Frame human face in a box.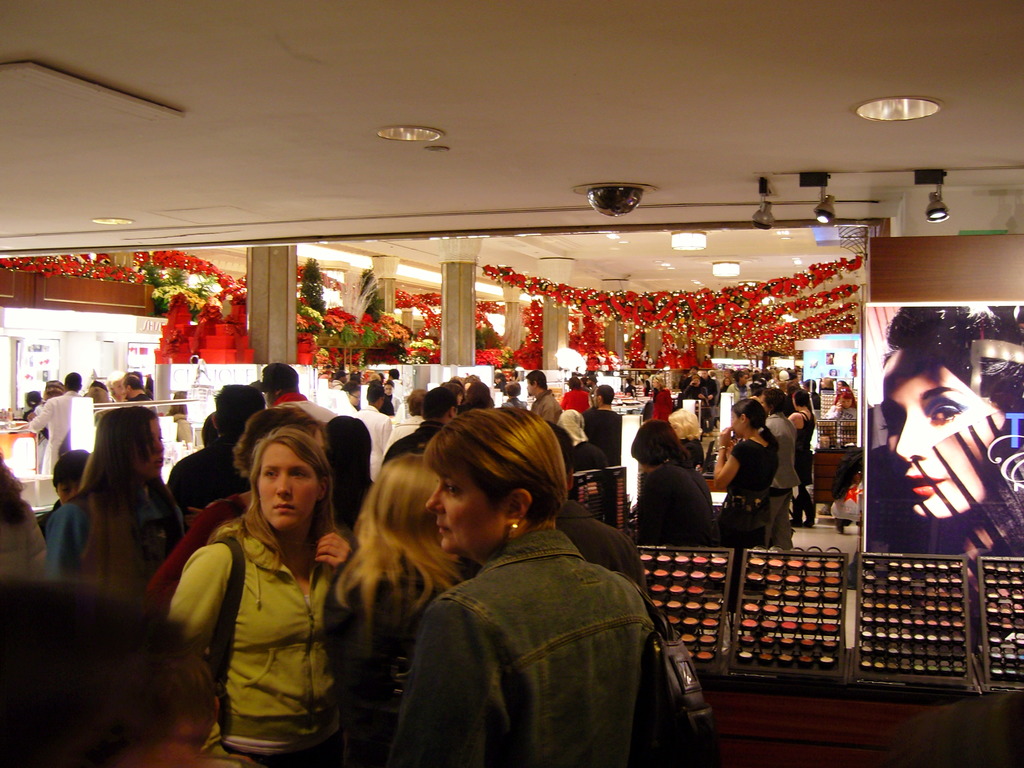
{"left": 382, "top": 385, "right": 393, "bottom": 399}.
